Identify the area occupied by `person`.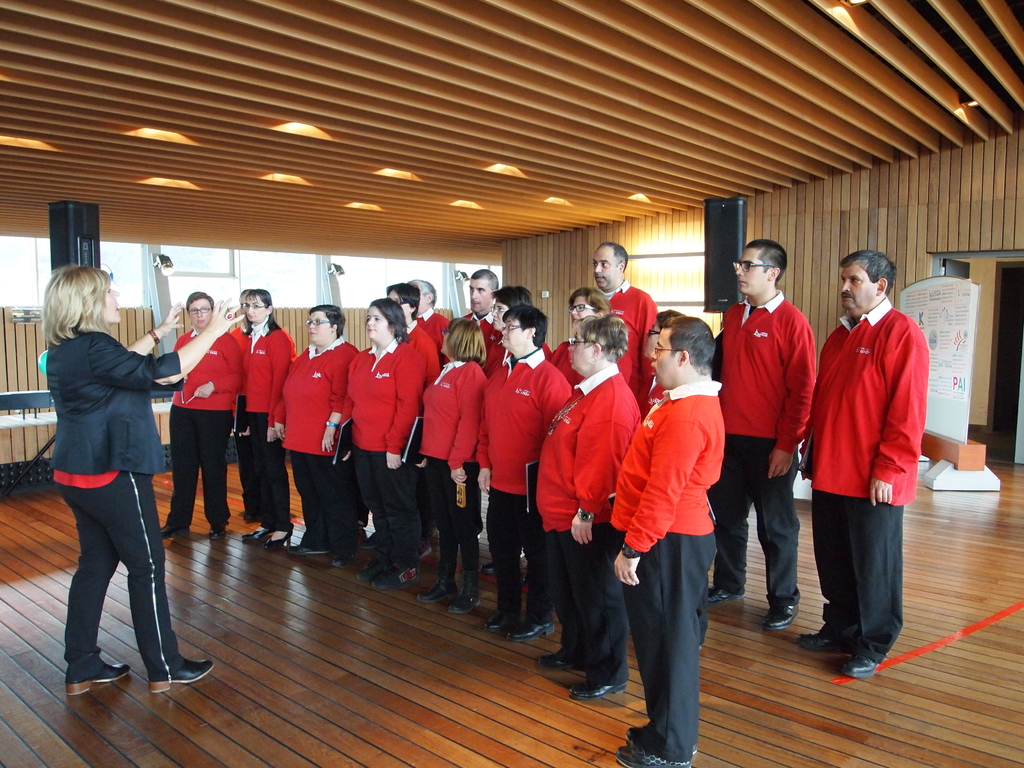
Area: {"x1": 707, "y1": 238, "x2": 819, "y2": 632}.
